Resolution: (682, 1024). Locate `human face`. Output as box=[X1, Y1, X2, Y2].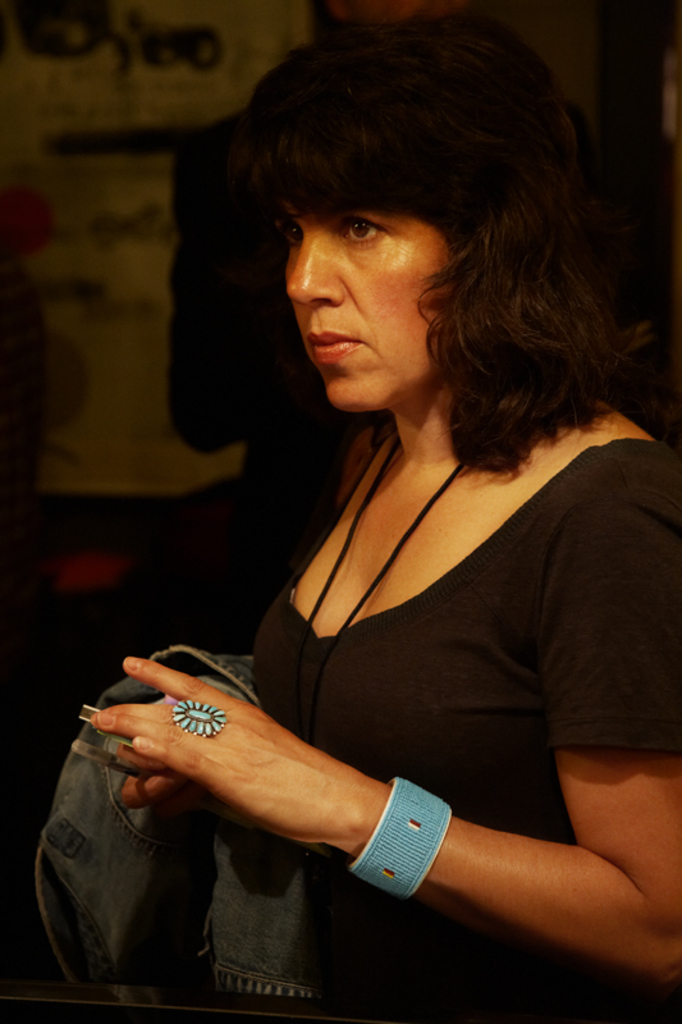
box=[288, 200, 444, 408].
